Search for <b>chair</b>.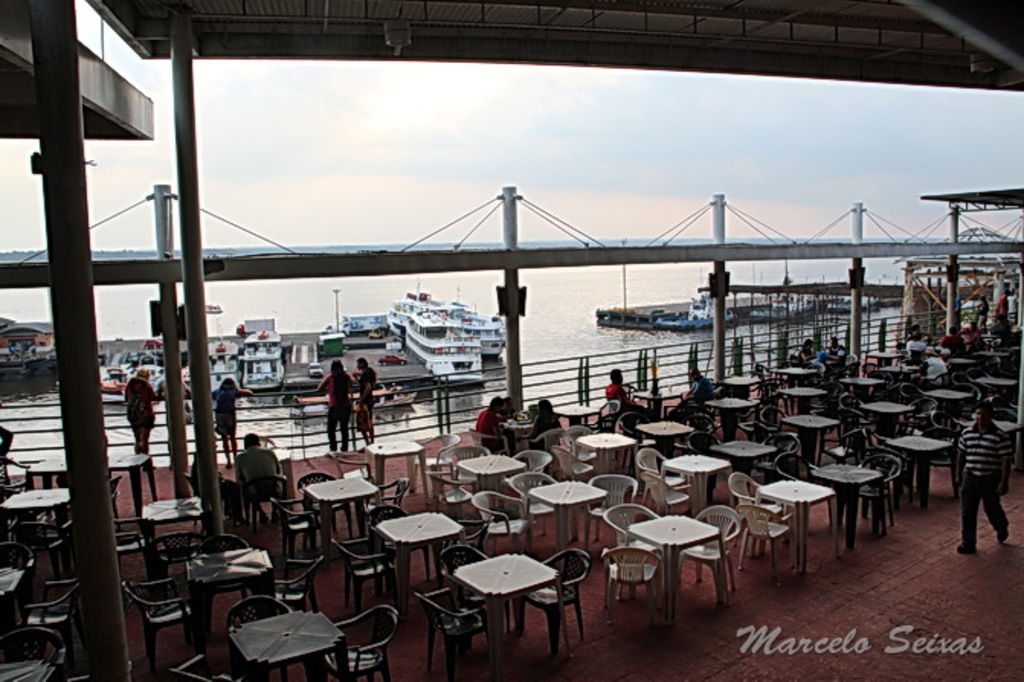
Found at select_region(630, 447, 682, 490).
